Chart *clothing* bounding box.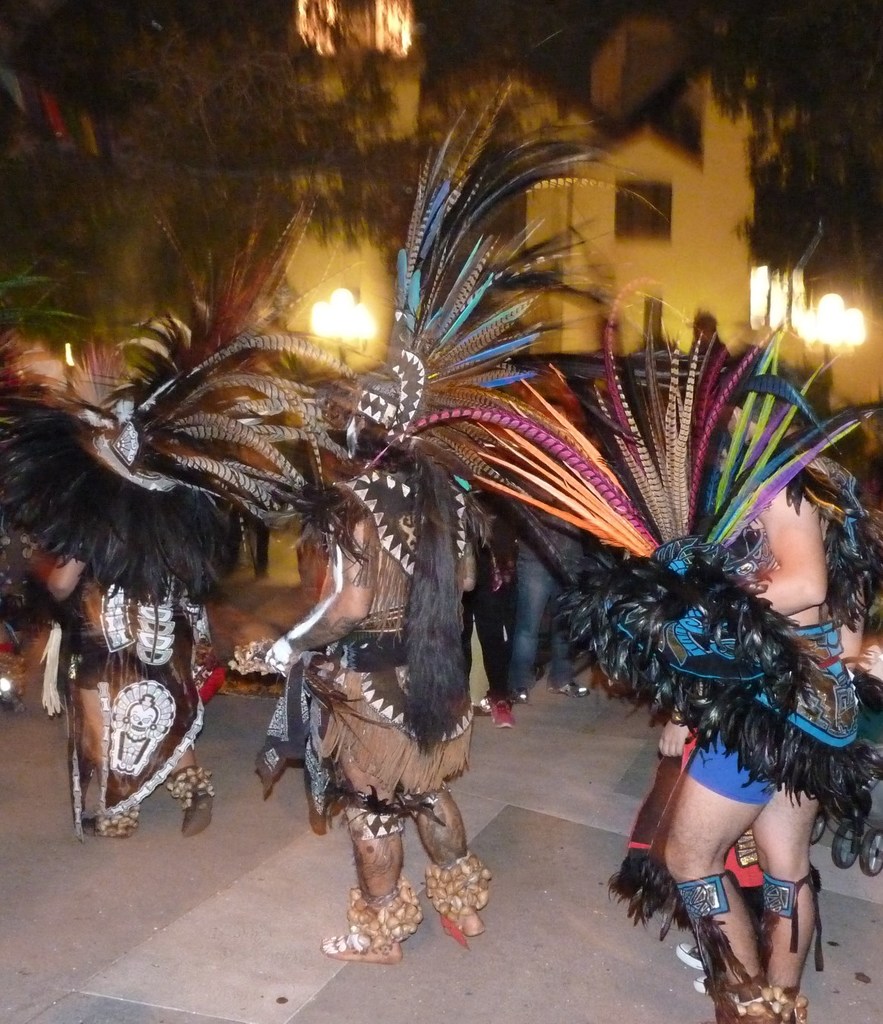
Charted: <bbox>456, 534, 514, 706</bbox>.
